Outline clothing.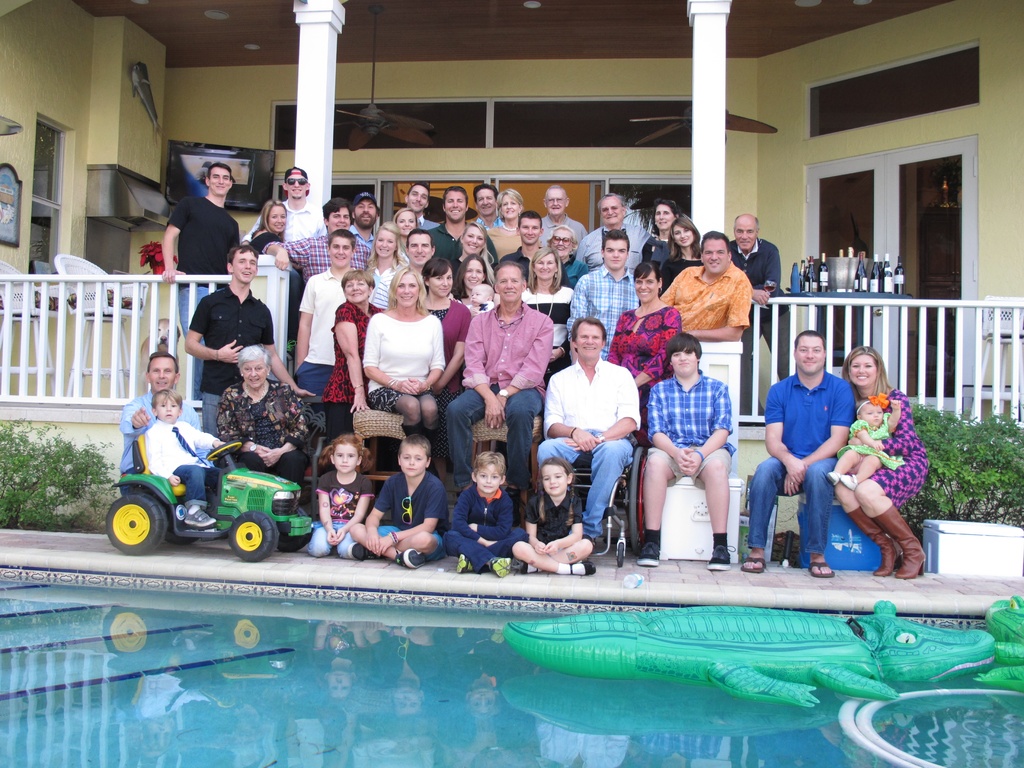
Outline: 211:379:307:478.
